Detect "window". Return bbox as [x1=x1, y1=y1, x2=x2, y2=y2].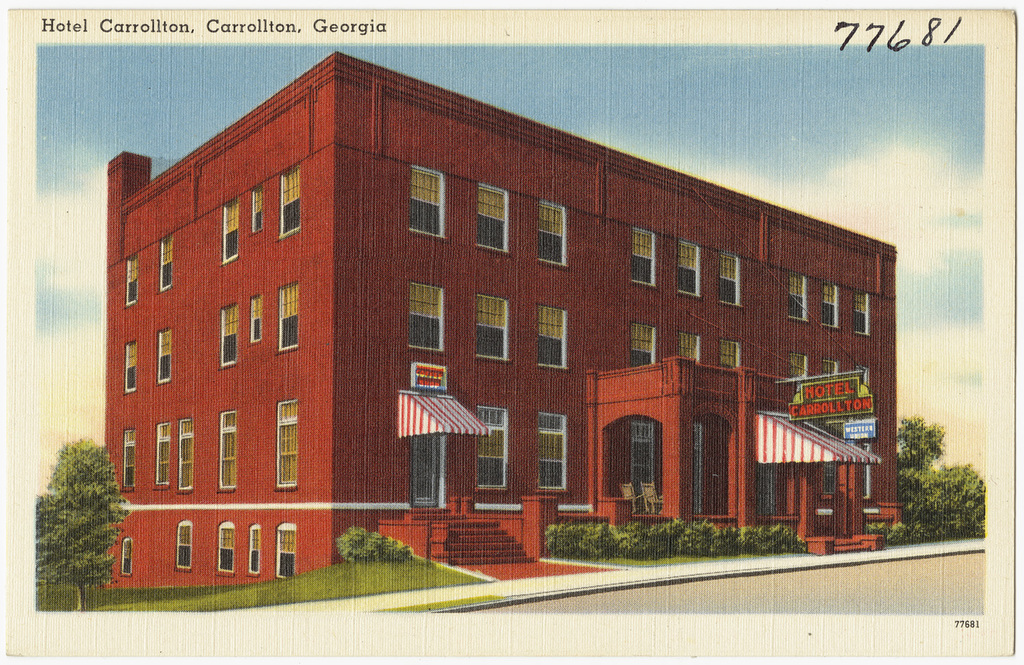
[x1=679, y1=337, x2=700, y2=357].
